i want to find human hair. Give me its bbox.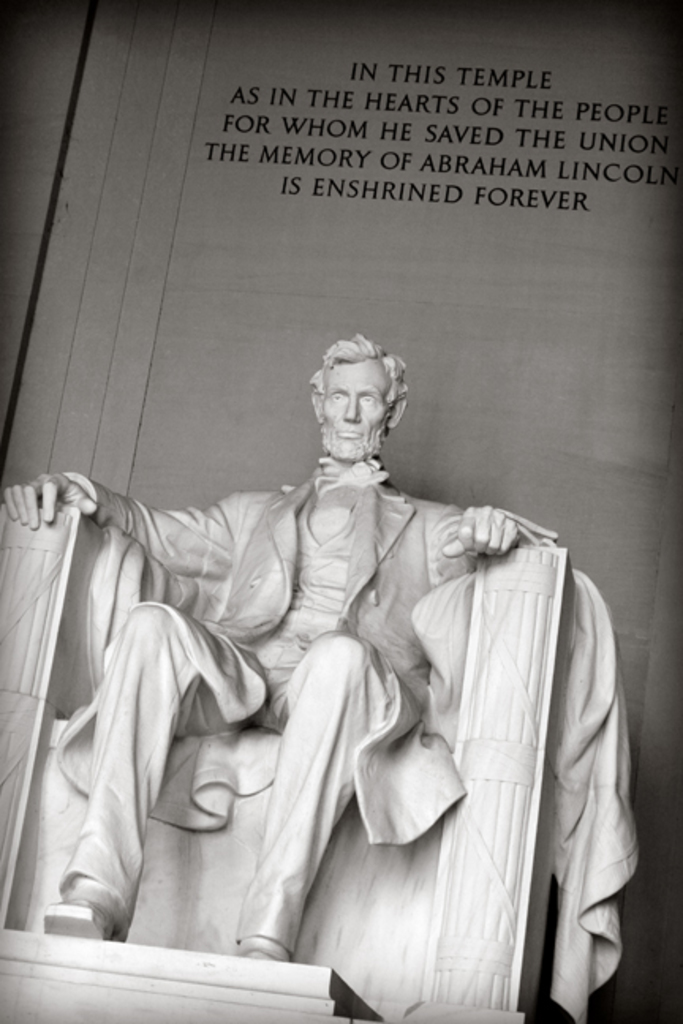
<region>299, 327, 408, 442</region>.
